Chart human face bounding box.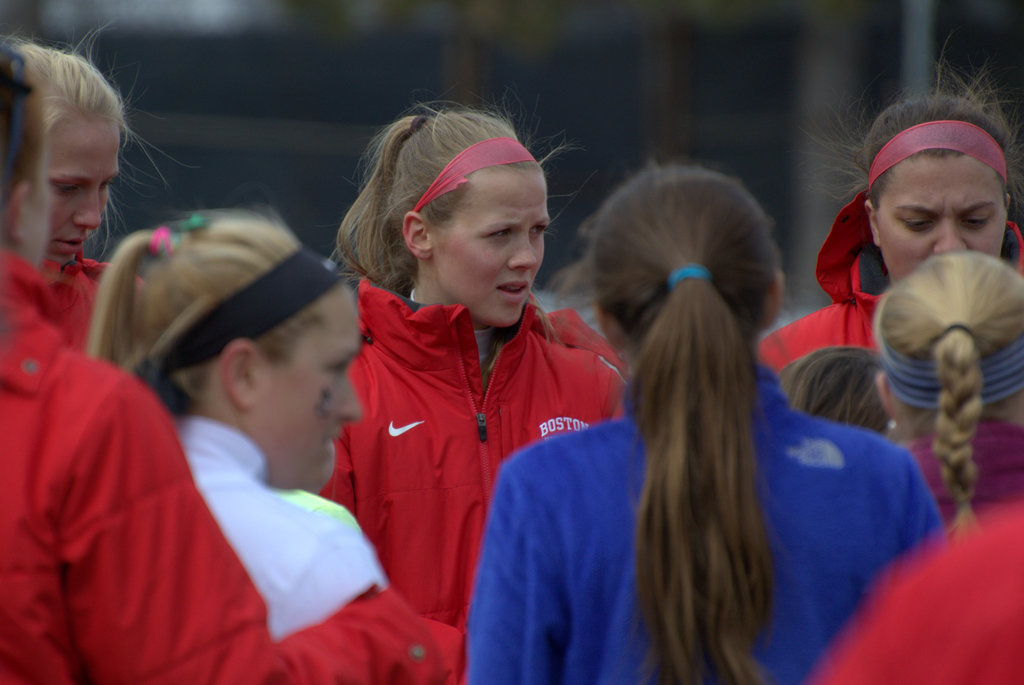
Charted: 44 116 121 269.
